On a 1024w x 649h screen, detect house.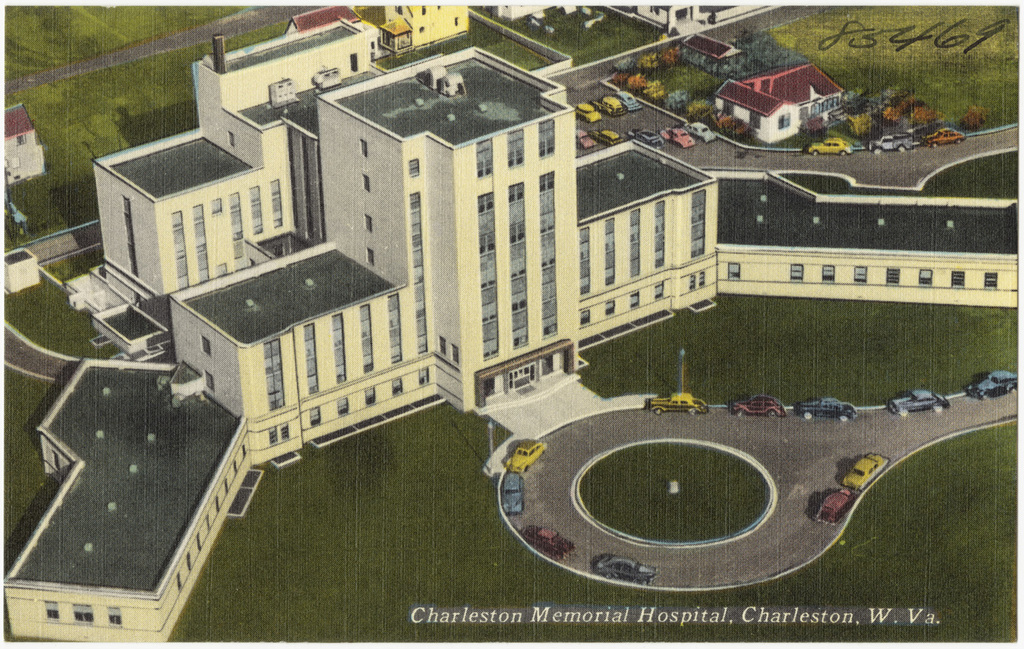
[x1=382, y1=0, x2=481, y2=47].
